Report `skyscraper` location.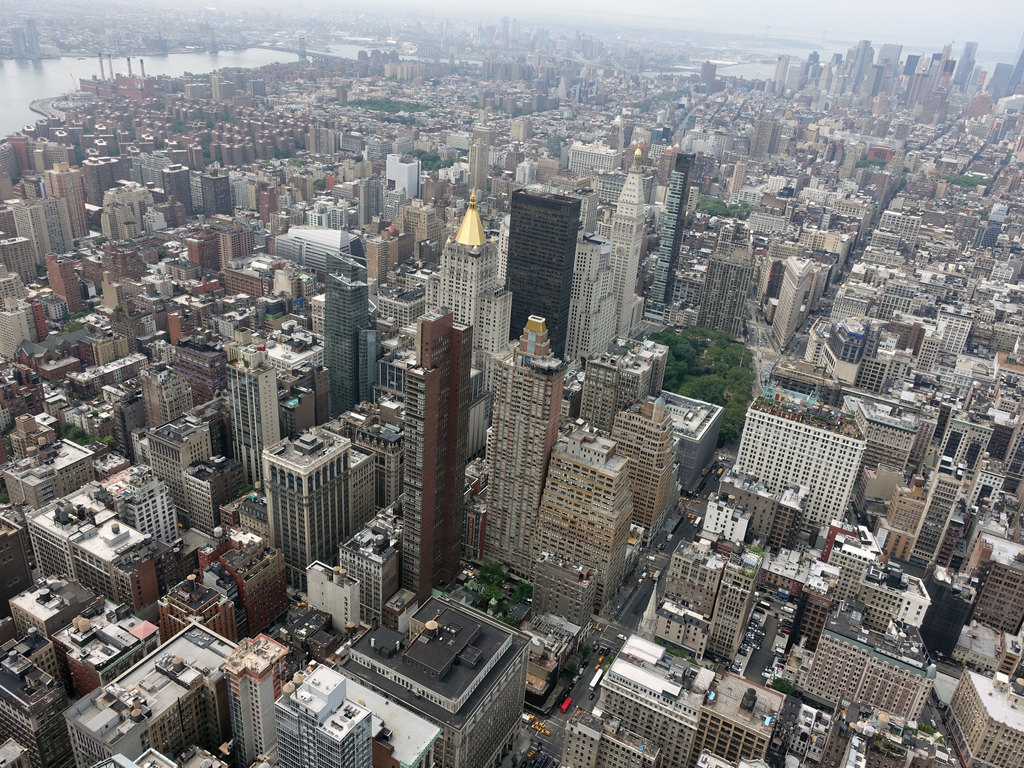
Report: locate(303, 146, 700, 601).
